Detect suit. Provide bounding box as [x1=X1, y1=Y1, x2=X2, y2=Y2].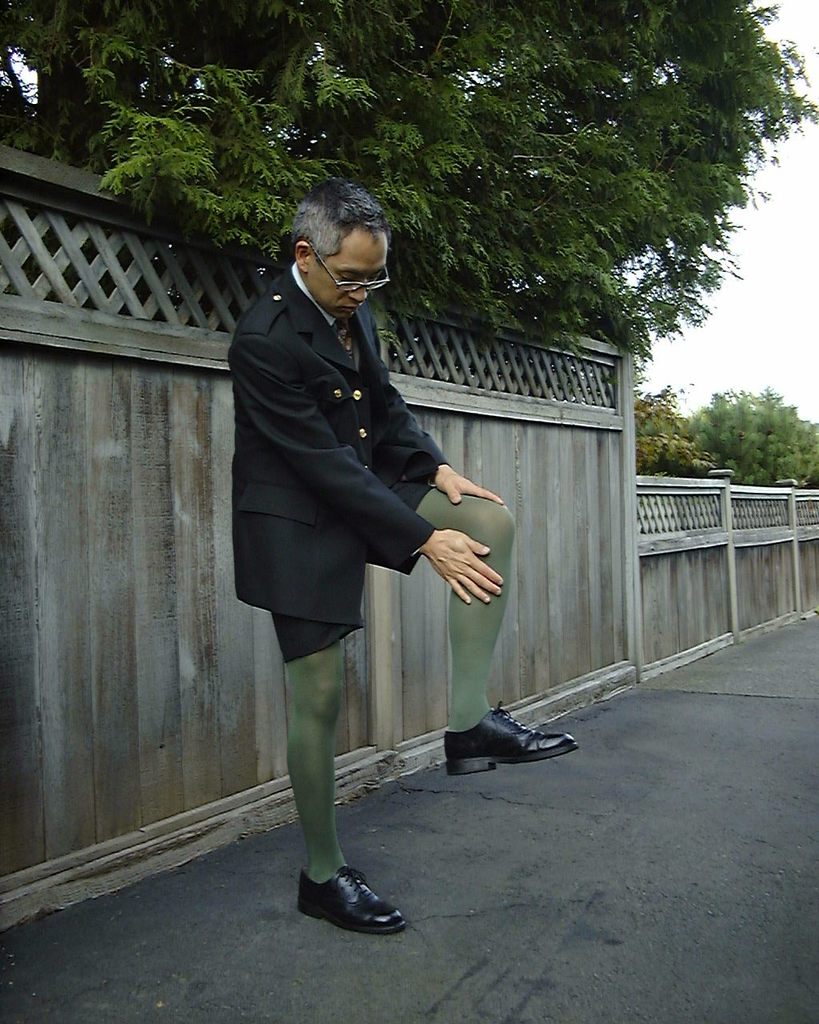
[x1=247, y1=299, x2=455, y2=619].
